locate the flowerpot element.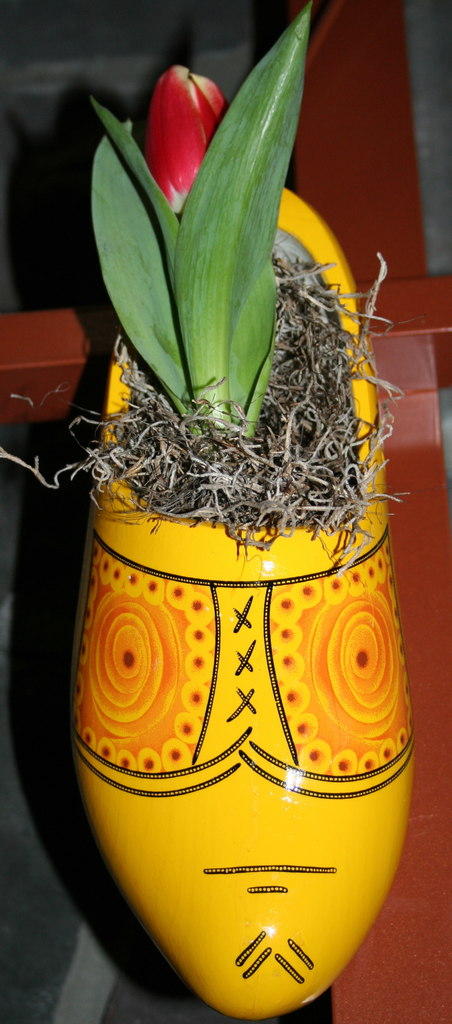
Element bbox: 42:74:419:1023.
